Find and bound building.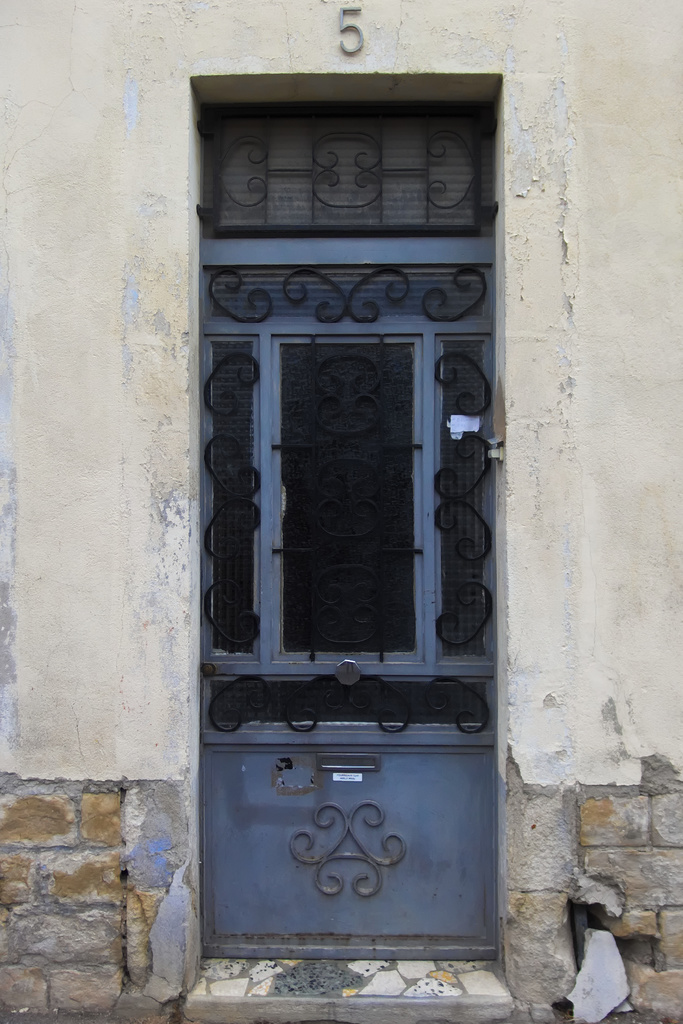
Bound: bbox=[0, 1, 682, 1023].
